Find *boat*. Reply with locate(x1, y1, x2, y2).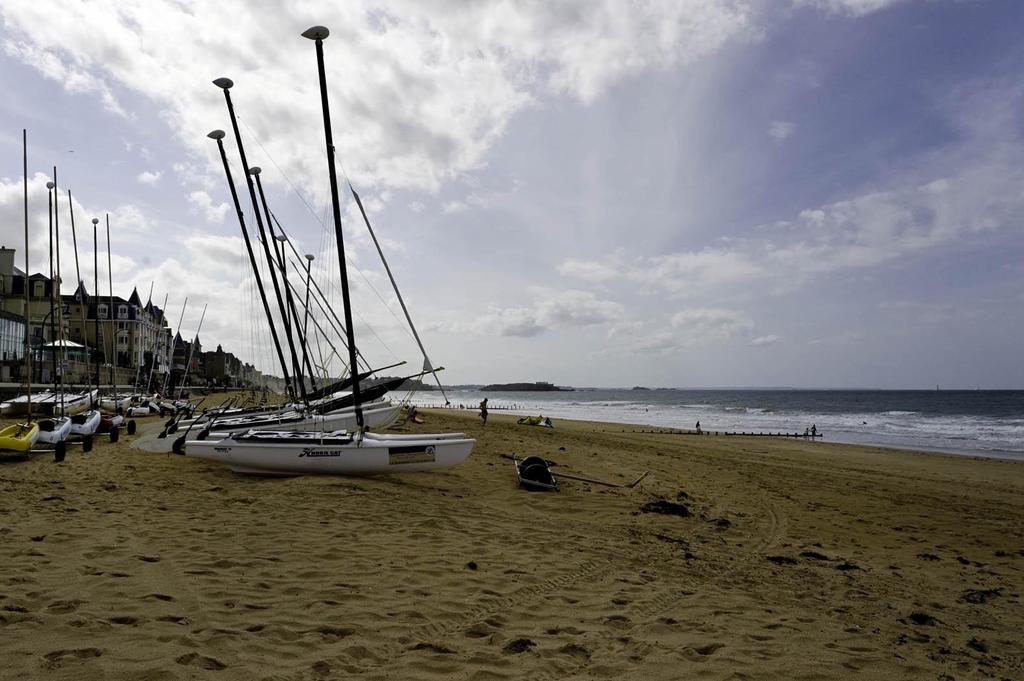
locate(514, 455, 560, 488).
